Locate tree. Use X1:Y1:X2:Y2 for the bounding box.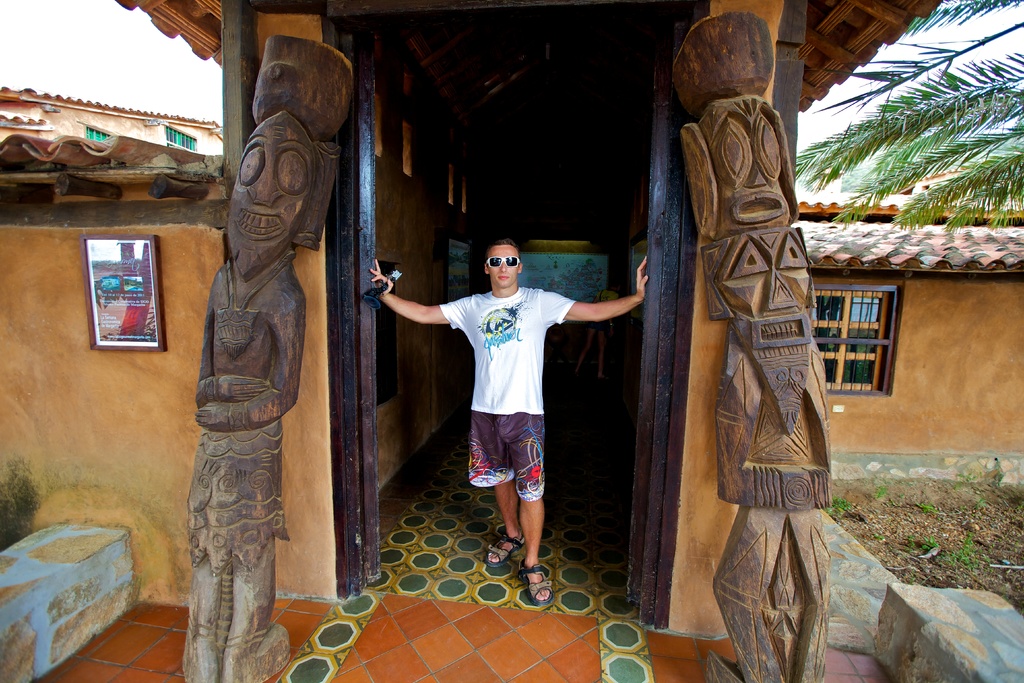
794:0:1023:233.
